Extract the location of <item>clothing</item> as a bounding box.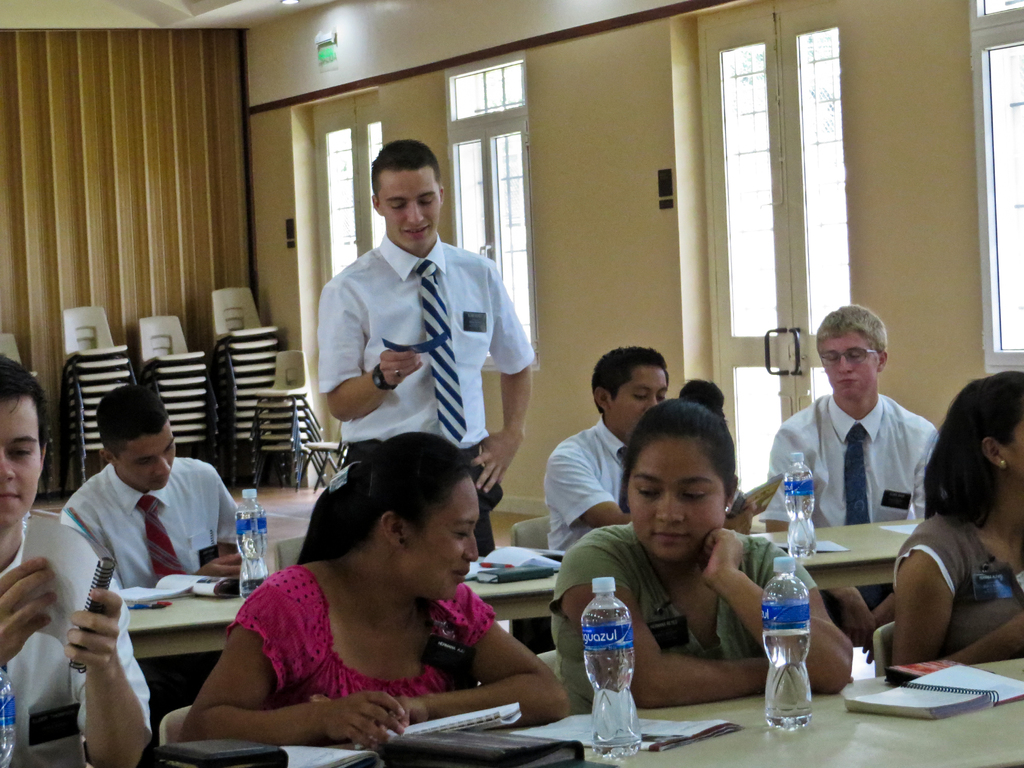
l=0, t=513, r=152, b=767.
